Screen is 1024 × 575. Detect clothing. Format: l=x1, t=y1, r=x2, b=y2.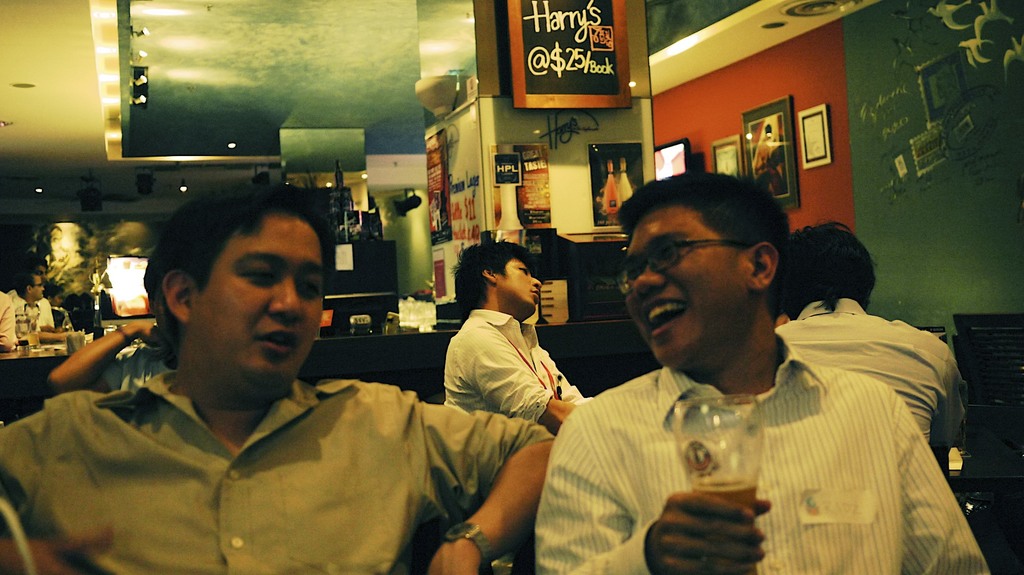
l=440, t=305, r=593, b=423.
